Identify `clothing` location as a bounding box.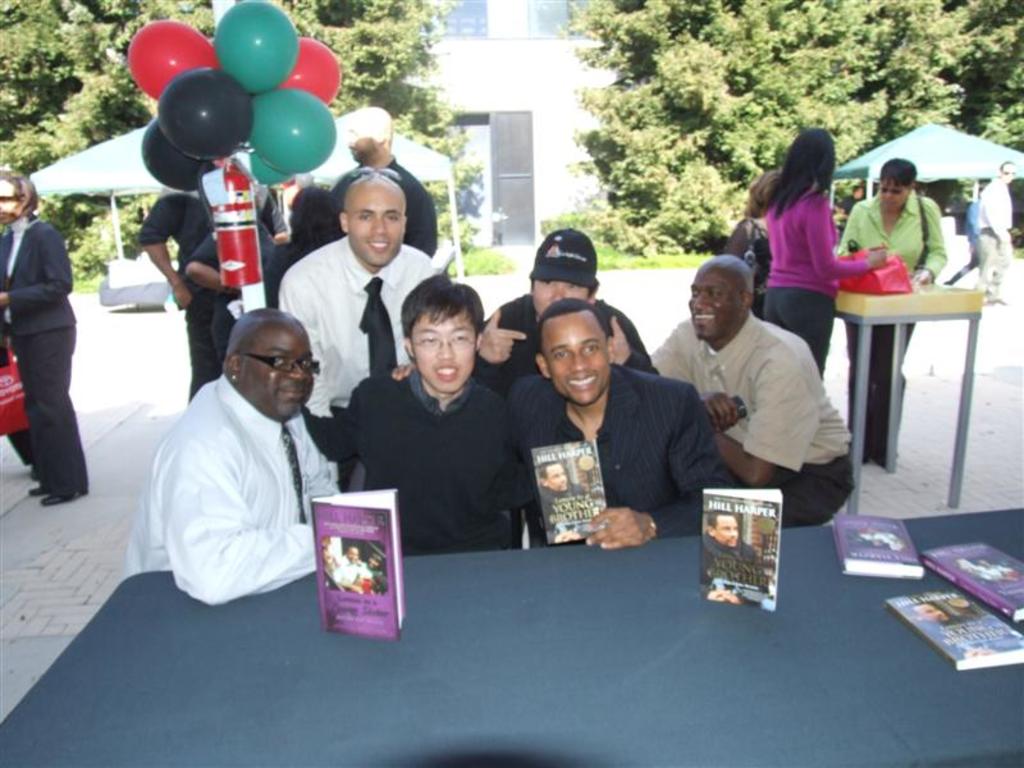
x1=303, y1=364, x2=520, y2=557.
